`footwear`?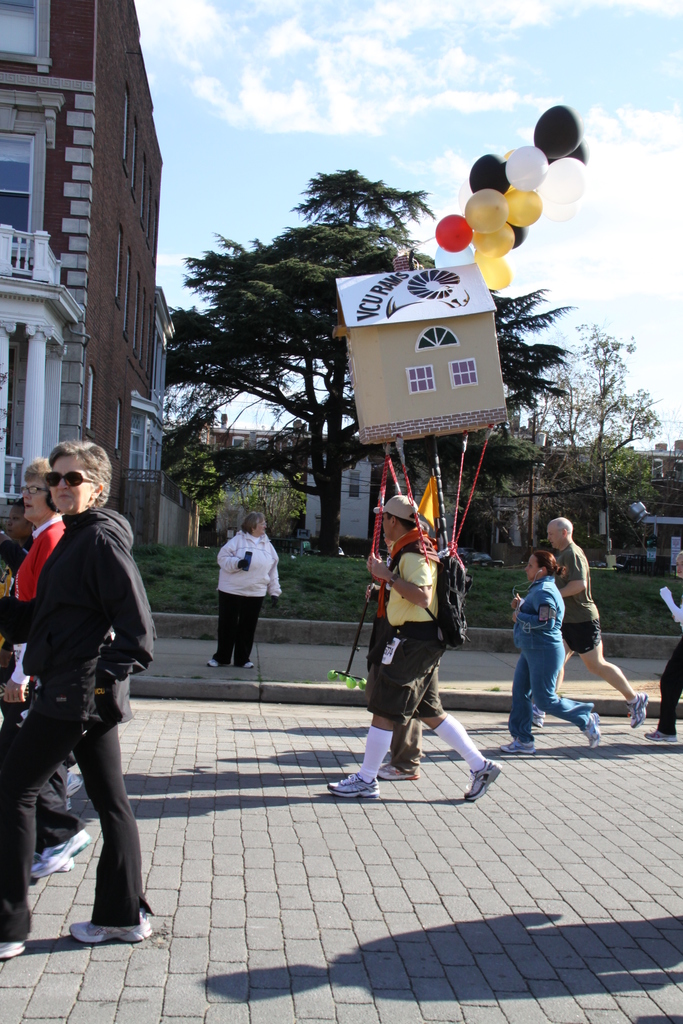
box(638, 727, 675, 746)
